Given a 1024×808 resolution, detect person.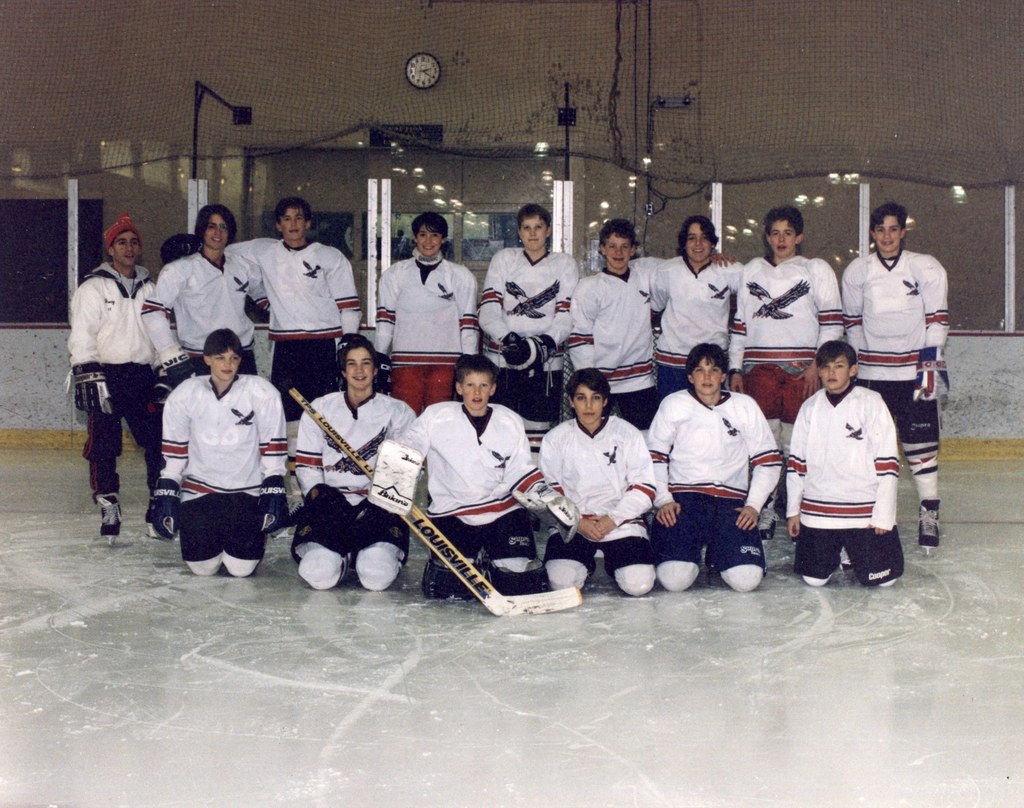
box(232, 197, 348, 396).
